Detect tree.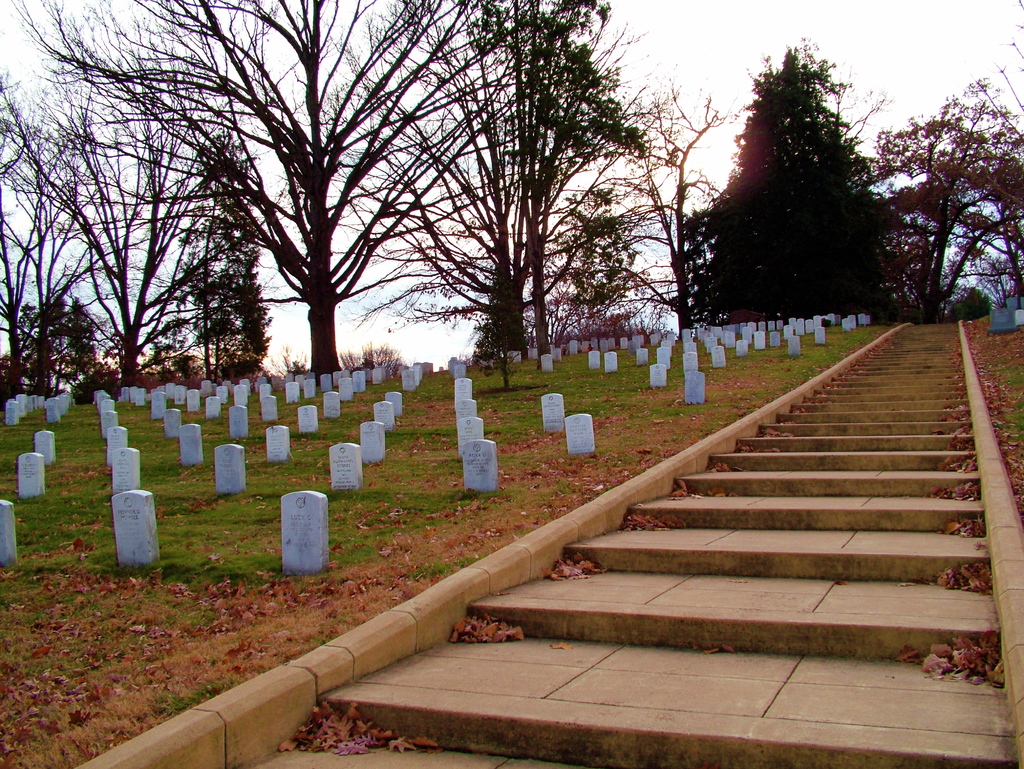
Detected at <box>4,67,218,389</box>.
